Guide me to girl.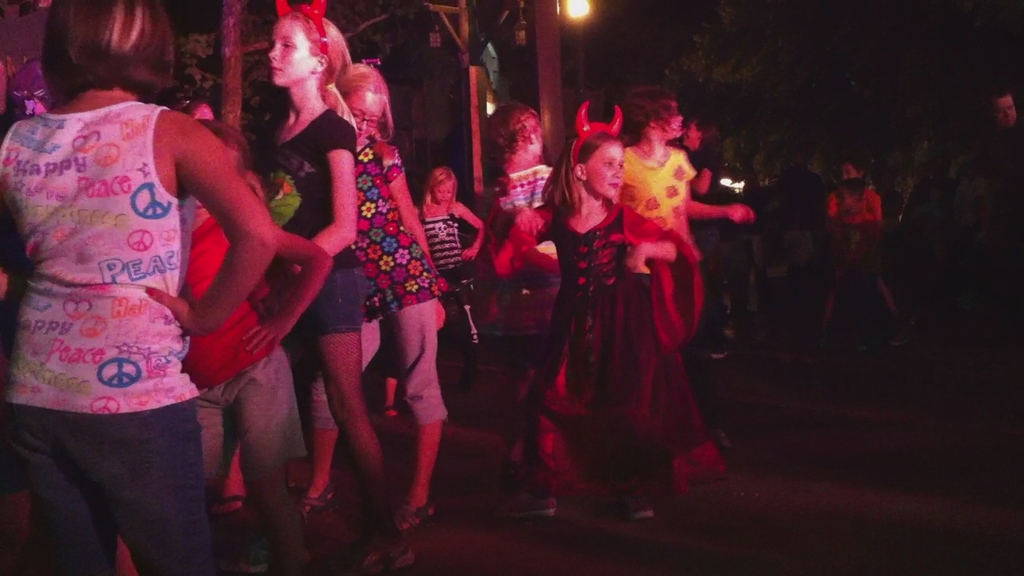
Guidance: (0, 0, 274, 575).
